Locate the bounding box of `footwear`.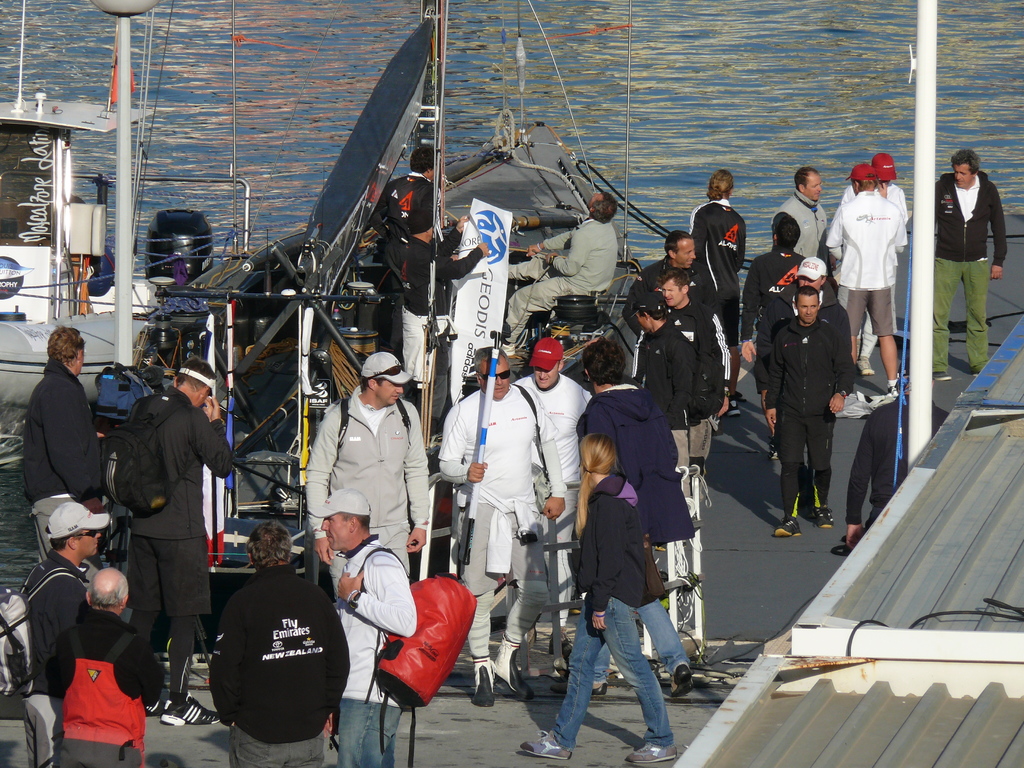
Bounding box: <region>159, 693, 221, 728</region>.
